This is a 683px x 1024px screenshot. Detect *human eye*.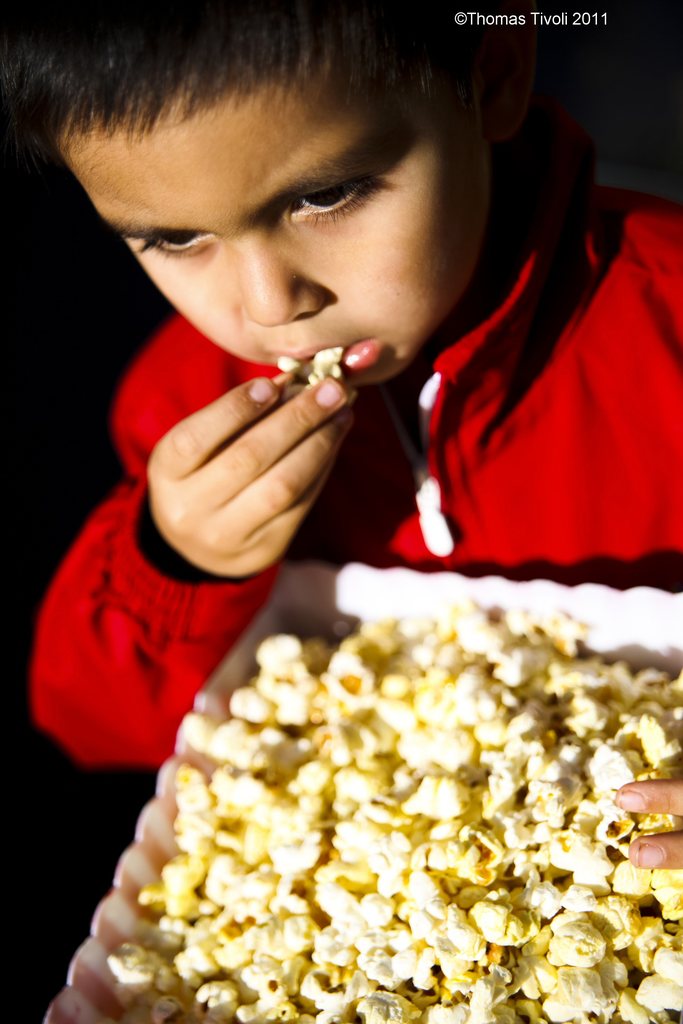
pyautogui.locateOnScreen(279, 167, 402, 228).
